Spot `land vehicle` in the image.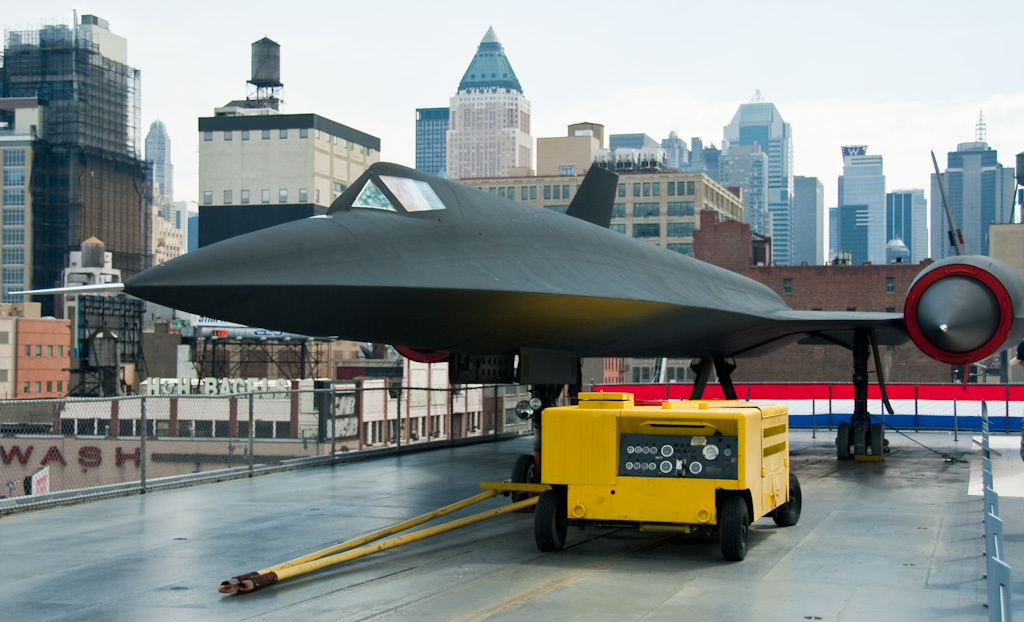
`land vehicle` found at BBox(506, 389, 803, 558).
